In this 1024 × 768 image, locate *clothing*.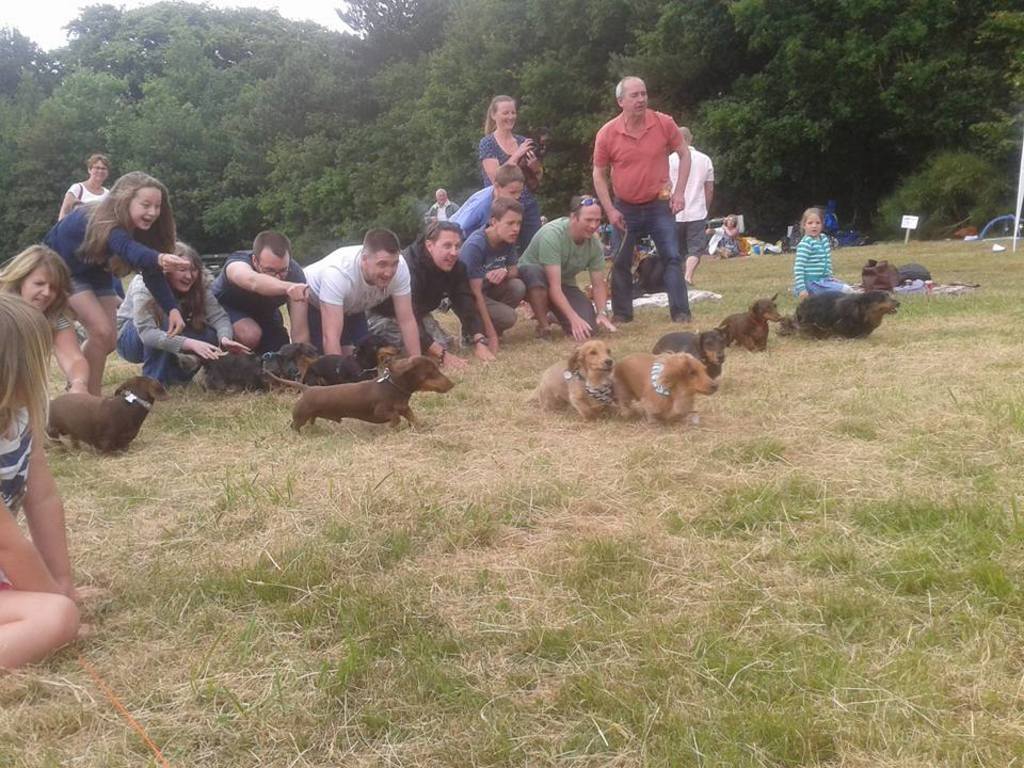
Bounding box: crop(795, 231, 833, 303).
